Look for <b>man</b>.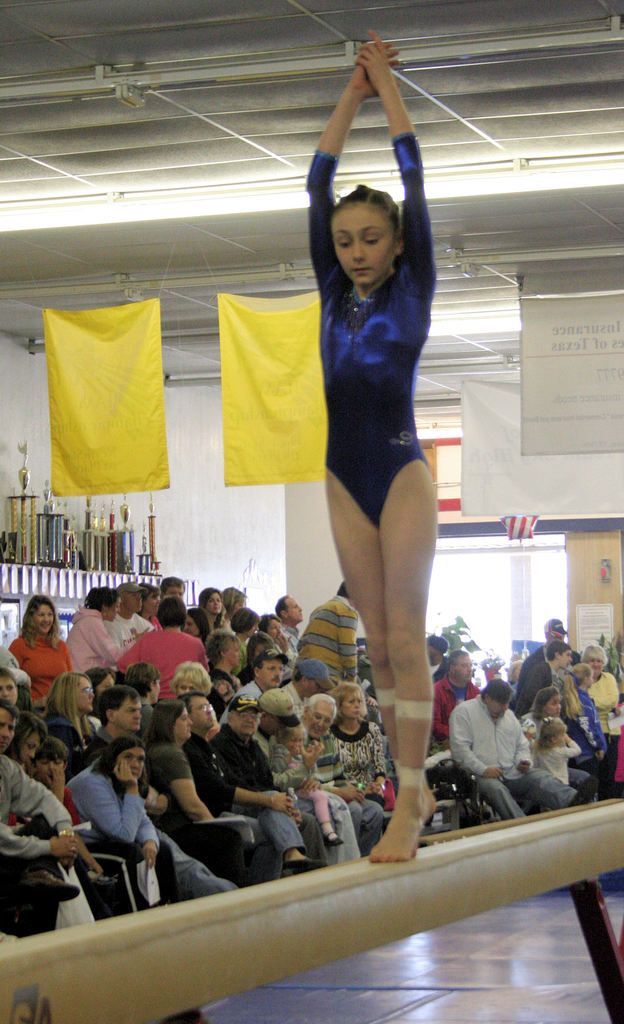
Found: x1=126, y1=664, x2=165, y2=732.
